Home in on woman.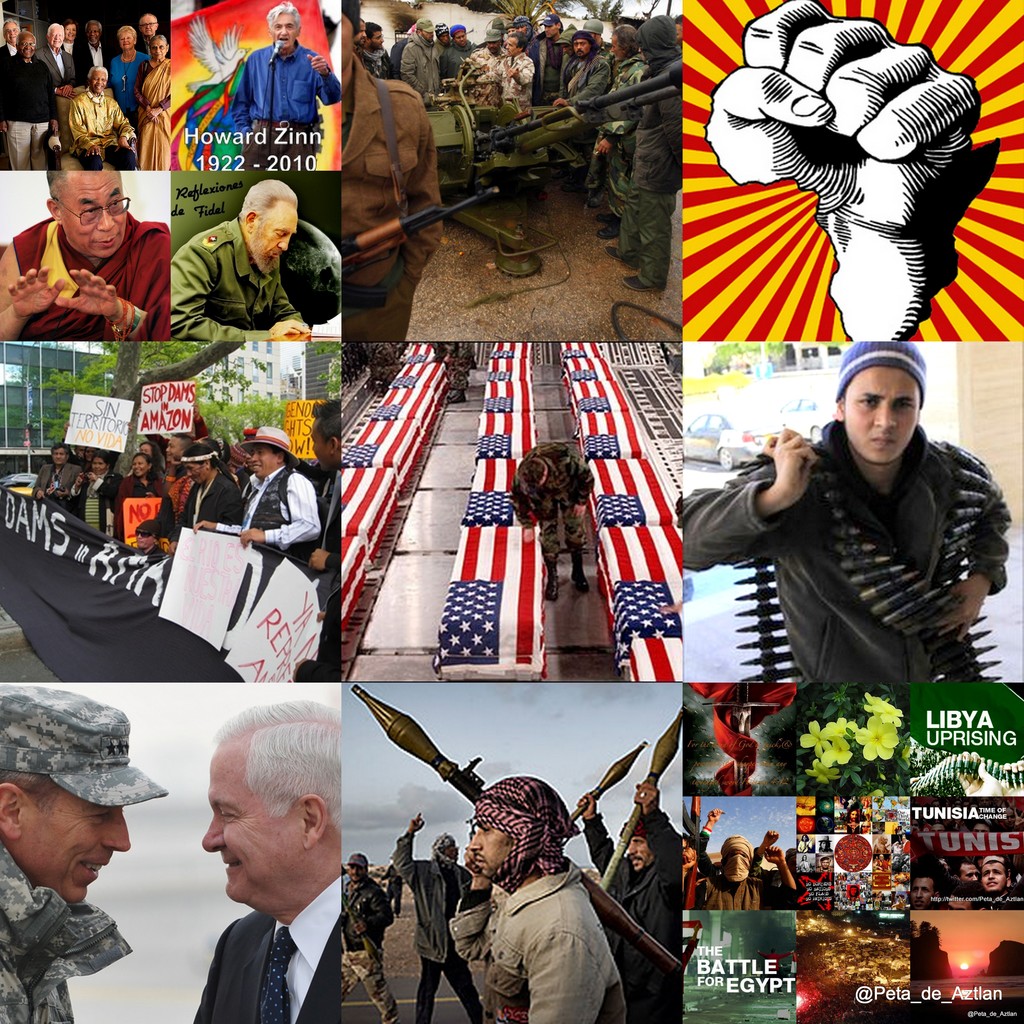
Homed in at select_region(128, 440, 166, 477).
